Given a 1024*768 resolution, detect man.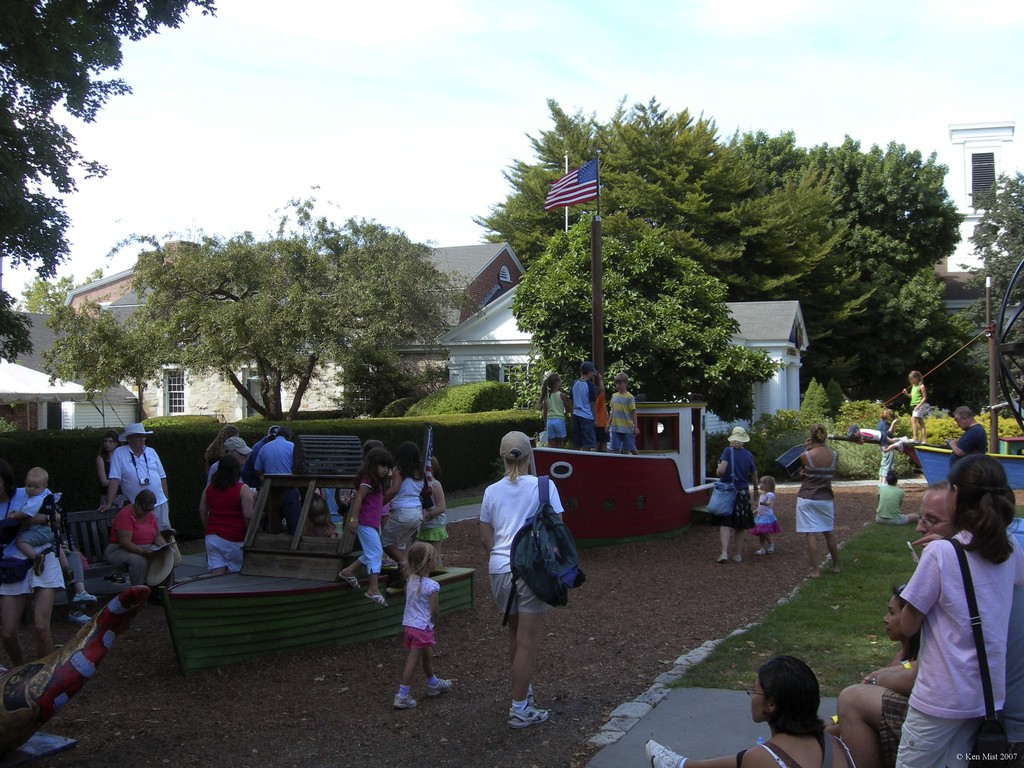
x1=204 y1=435 x2=248 y2=484.
